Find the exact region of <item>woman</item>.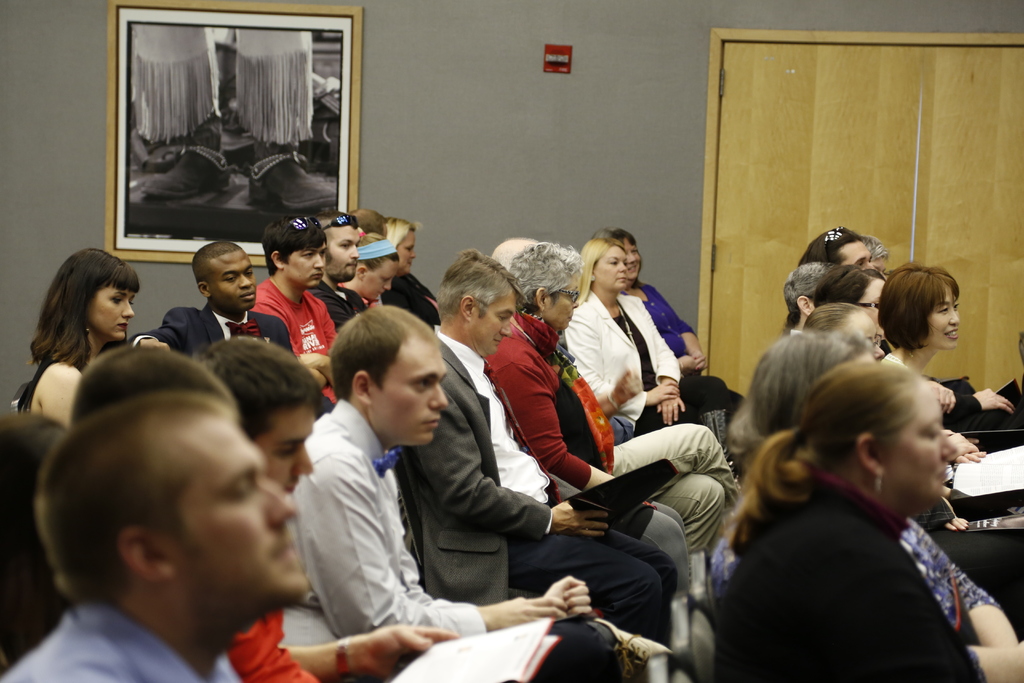
Exact region: detection(338, 227, 403, 314).
